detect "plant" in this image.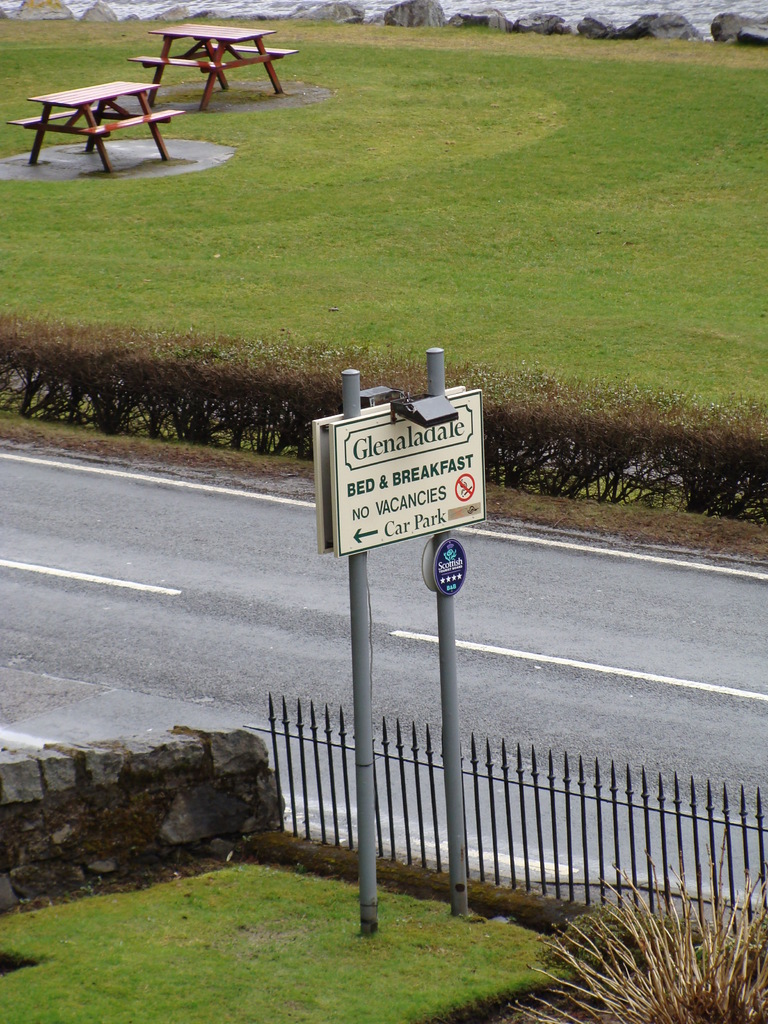
Detection: <box>511,881,755,1010</box>.
